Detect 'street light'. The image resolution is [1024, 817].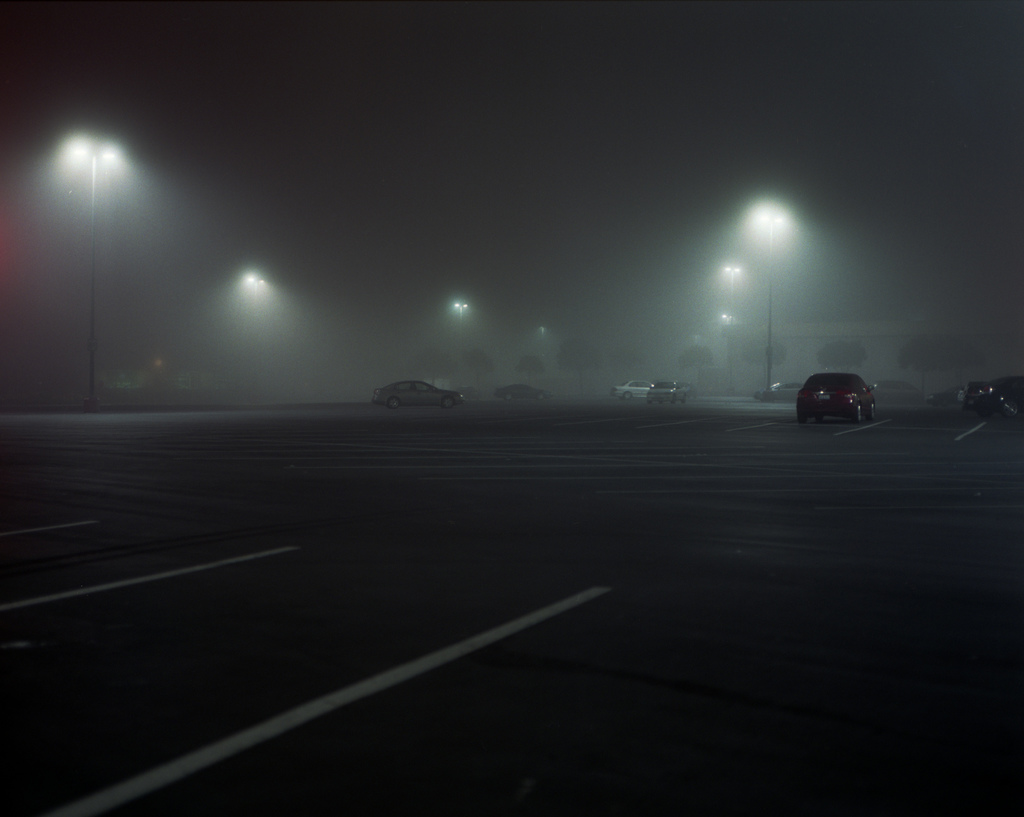
[742, 205, 783, 394].
